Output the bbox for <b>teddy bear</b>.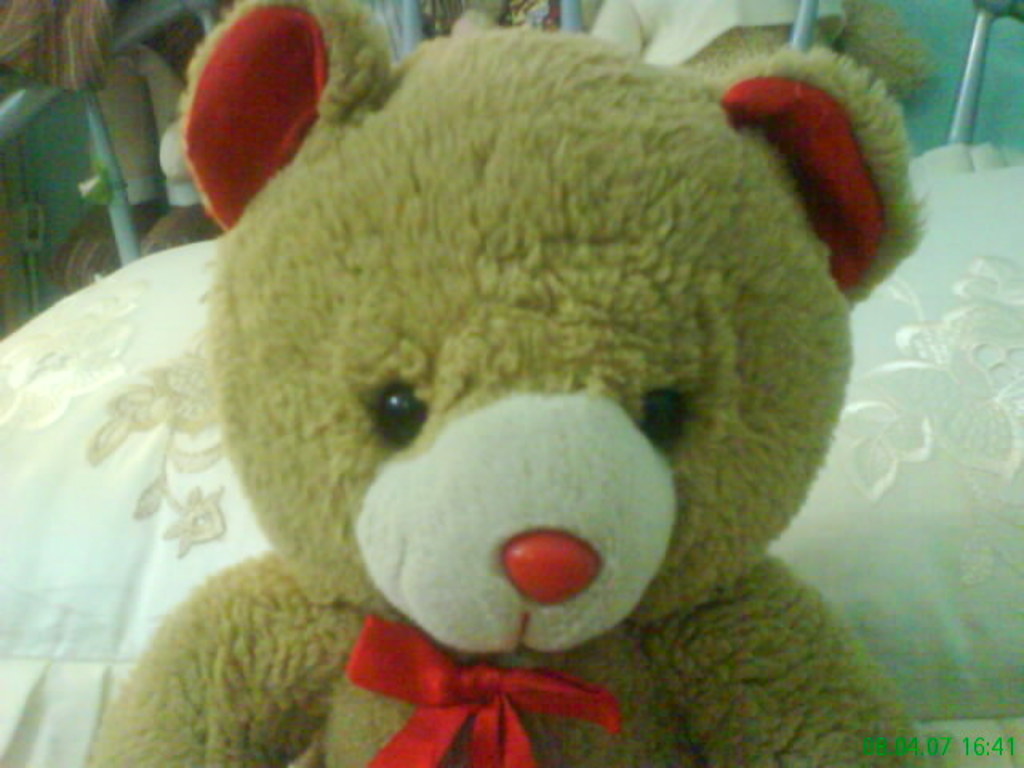
crop(80, 0, 923, 766).
